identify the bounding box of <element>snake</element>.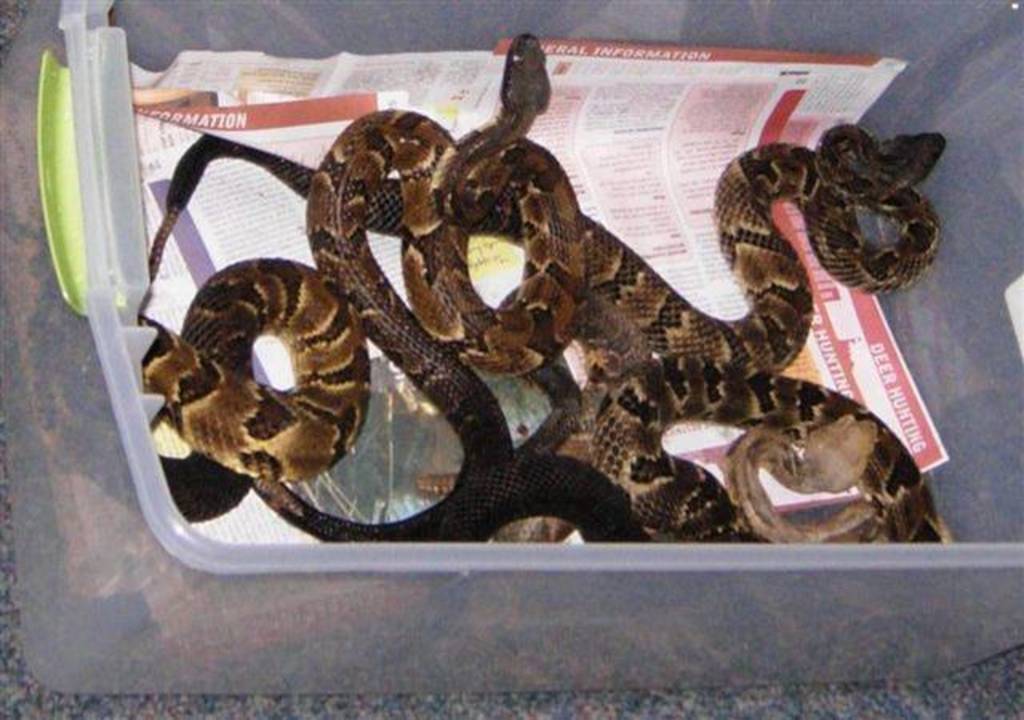
<bbox>128, 117, 952, 355</bbox>.
